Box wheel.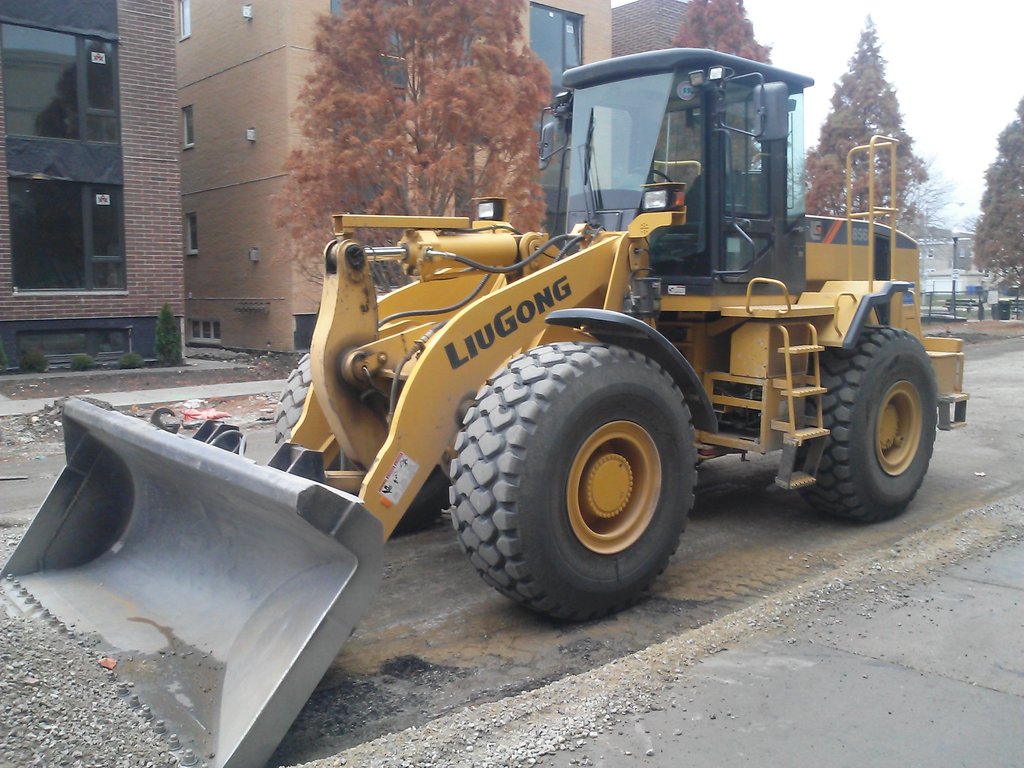
[x1=276, y1=351, x2=451, y2=533].
